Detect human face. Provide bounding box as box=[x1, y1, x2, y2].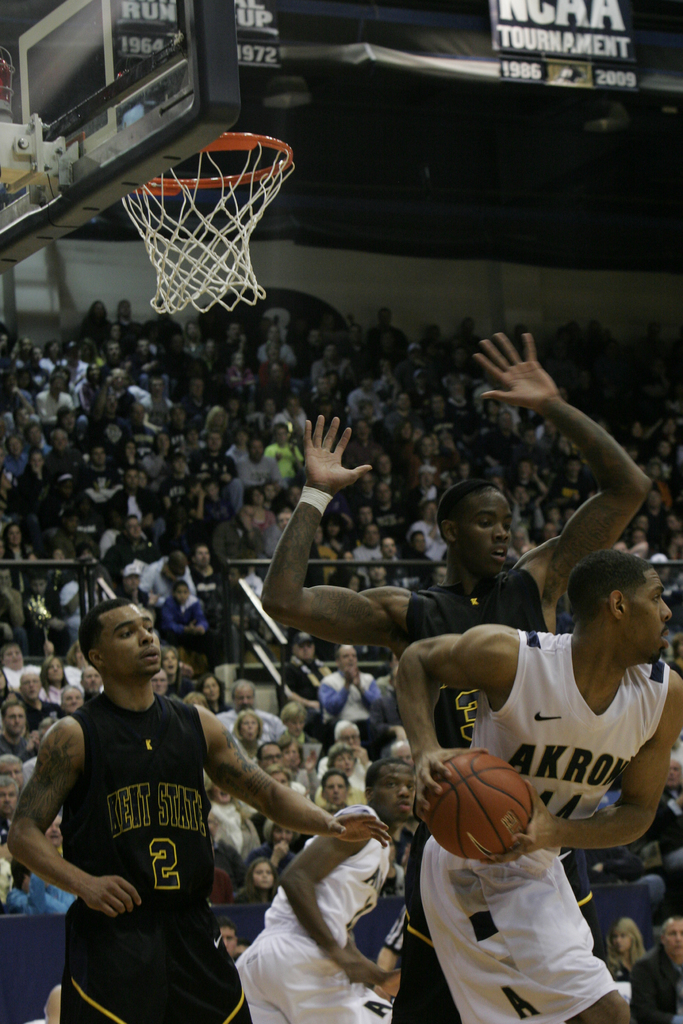
box=[3, 707, 28, 735].
